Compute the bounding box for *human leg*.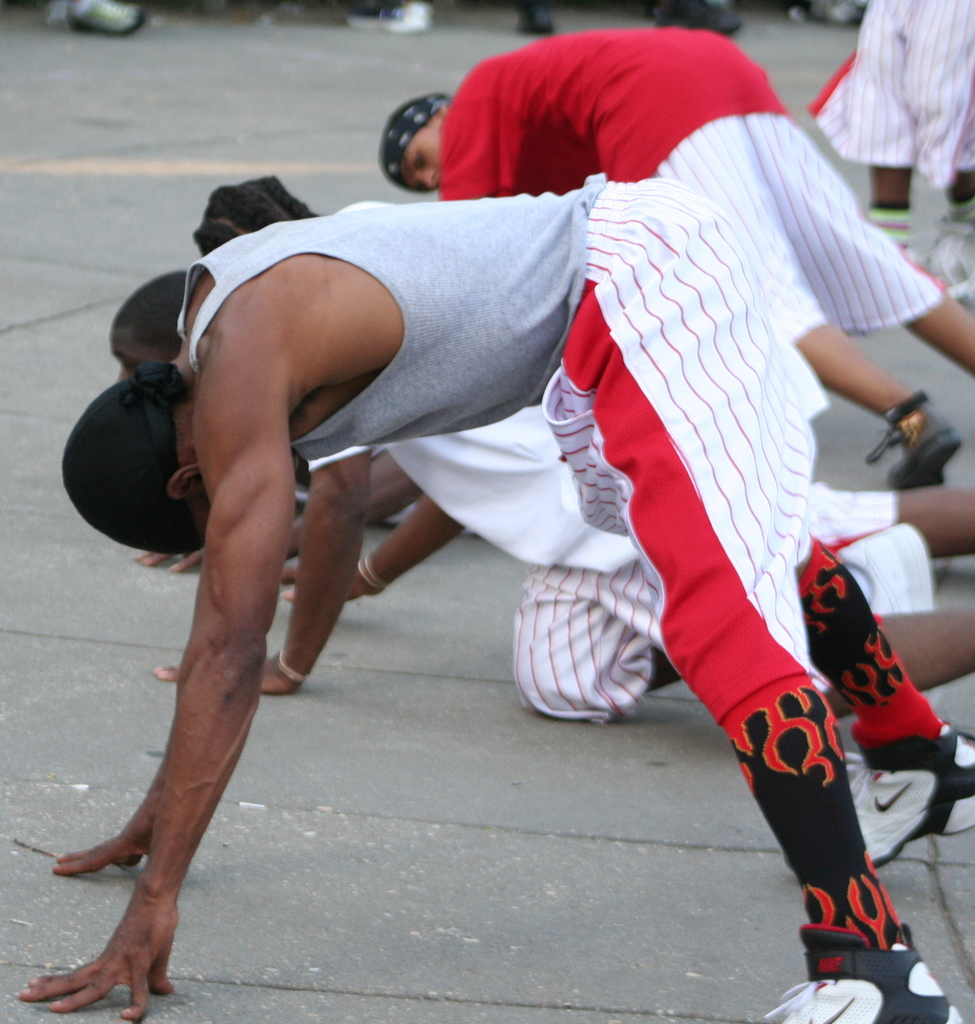
locate(511, 527, 938, 724).
